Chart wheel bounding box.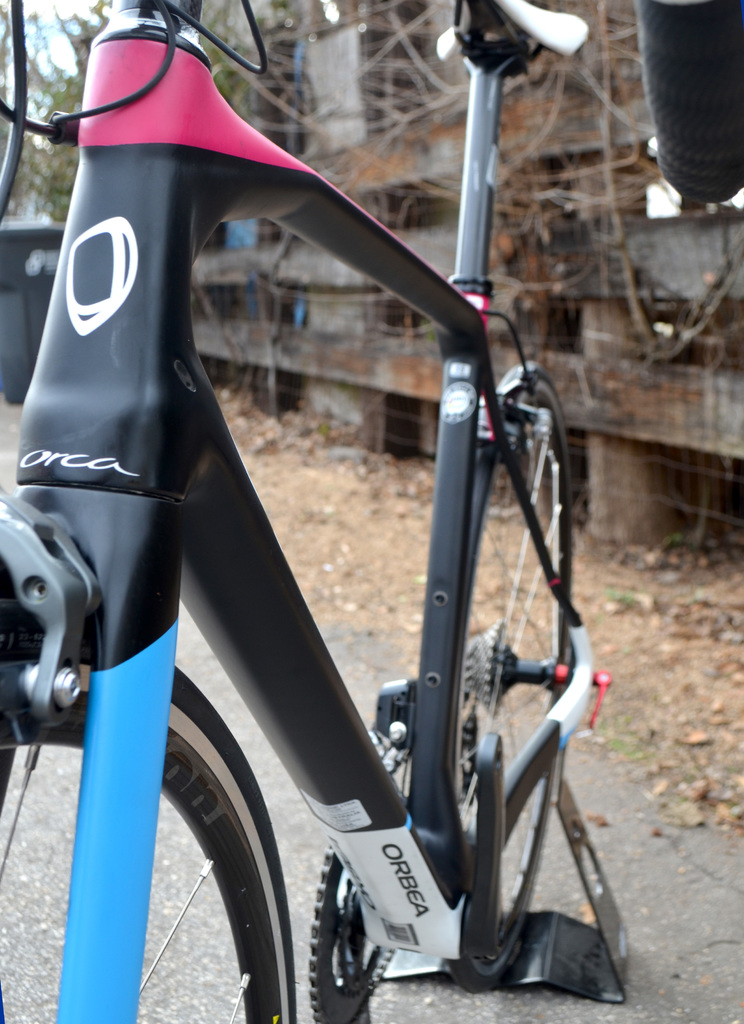
Charted: <box>310,843,380,1007</box>.
